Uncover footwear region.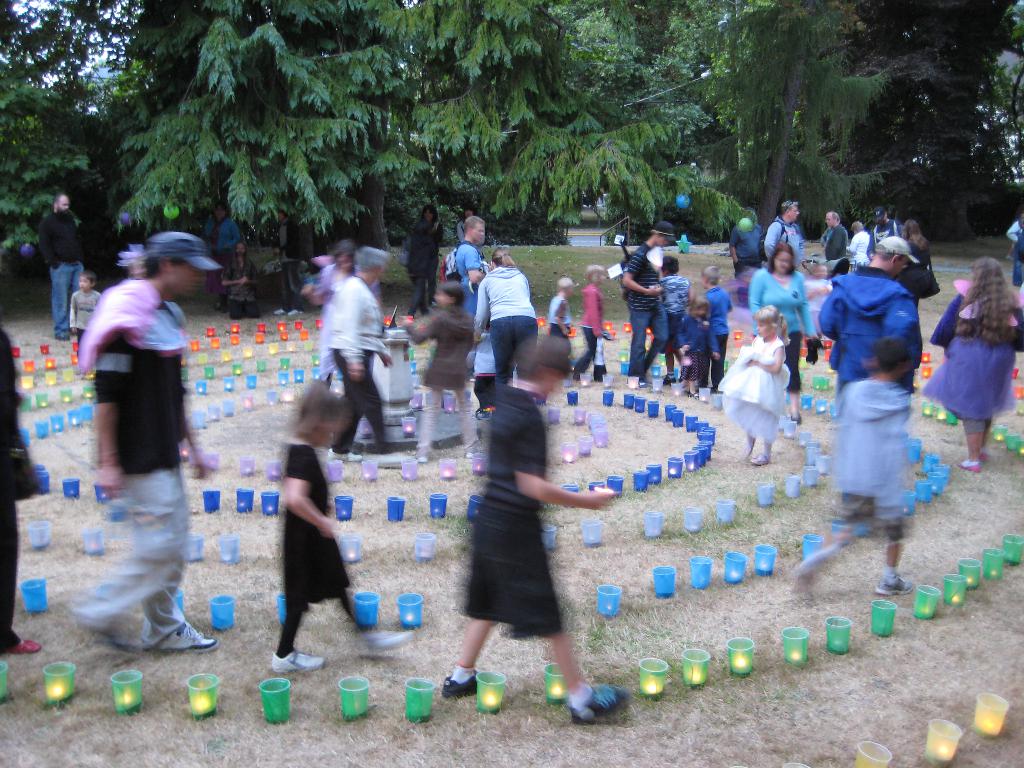
Uncovered: select_region(566, 684, 623, 724).
